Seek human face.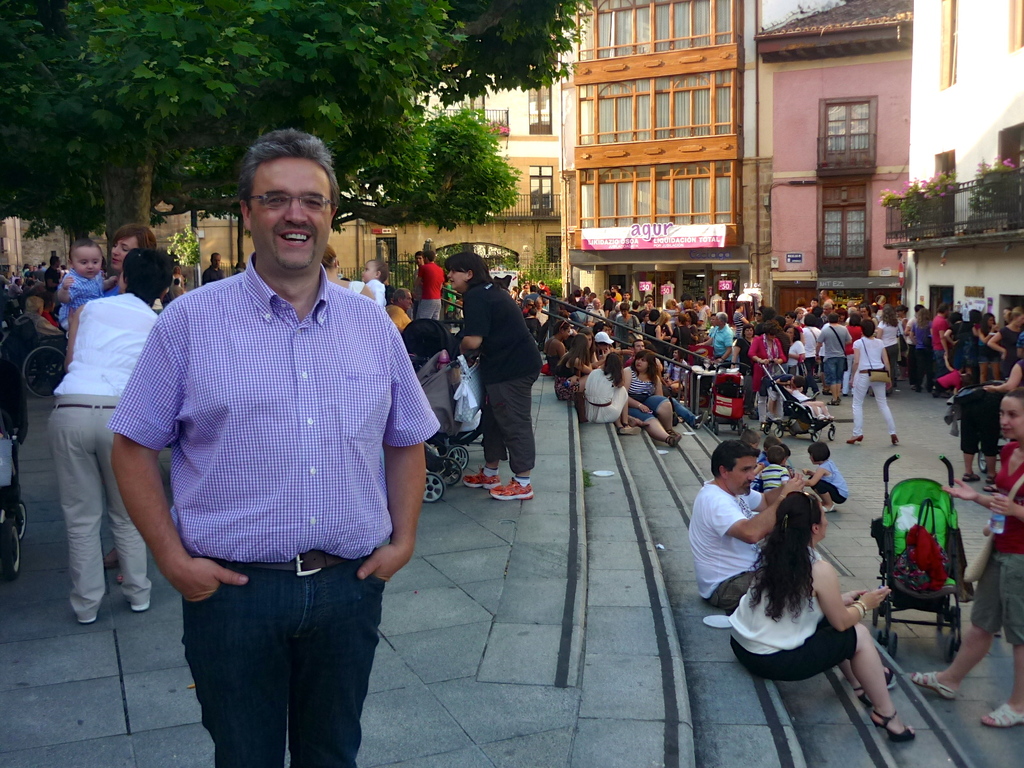
pyautogui.locateOnScreen(786, 328, 794, 336).
